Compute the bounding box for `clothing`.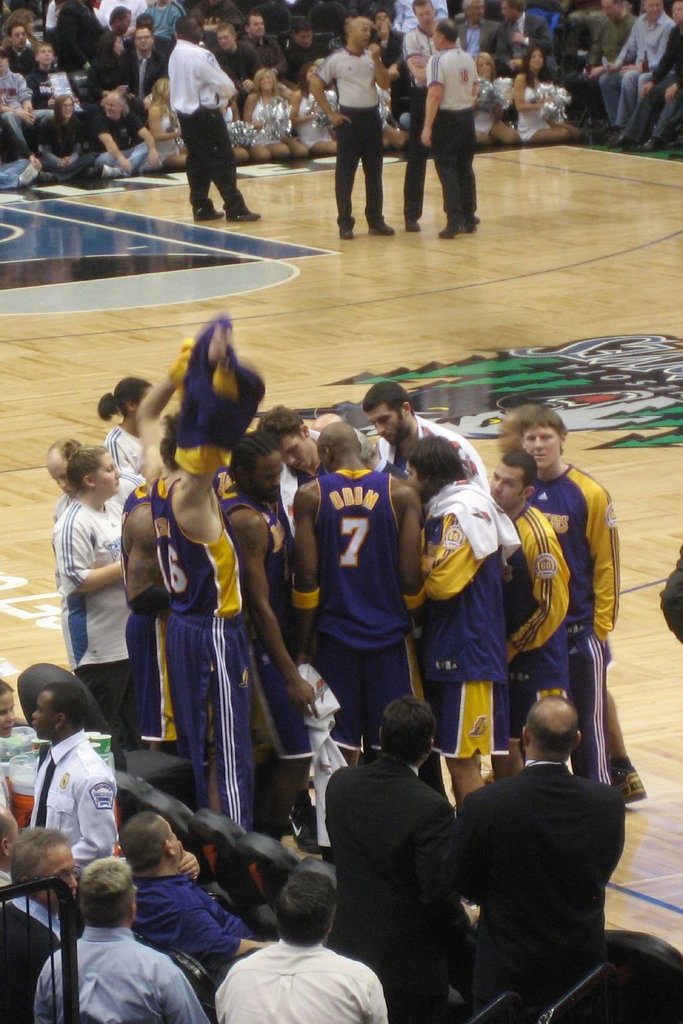
left=49, top=317, right=607, bottom=850.
